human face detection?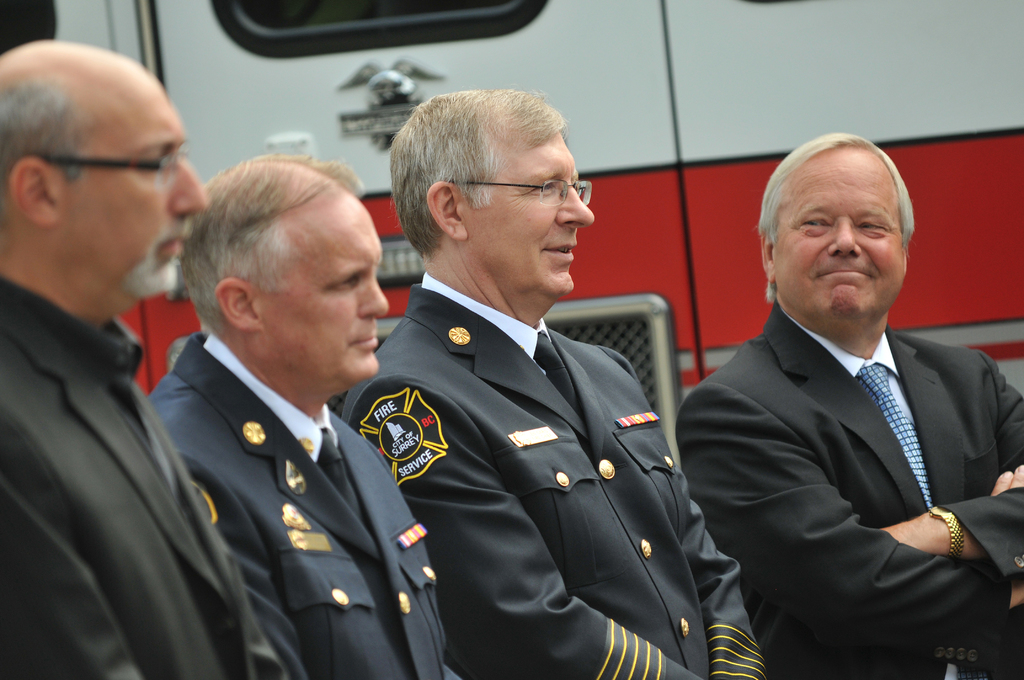
(266,187,392,382)
